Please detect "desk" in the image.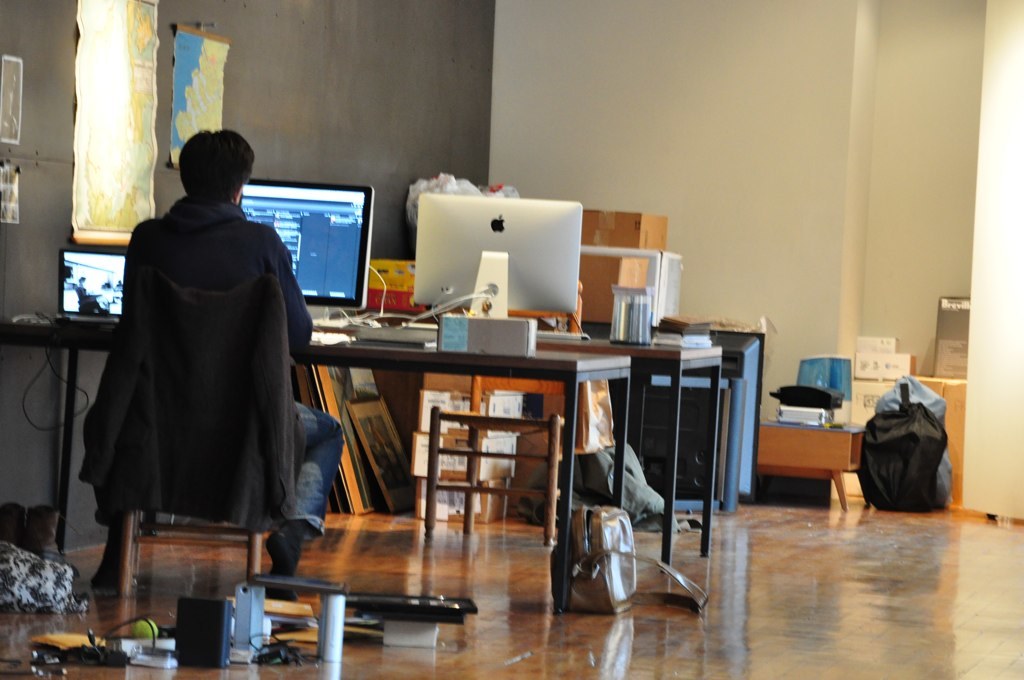
8/308/630/612.
